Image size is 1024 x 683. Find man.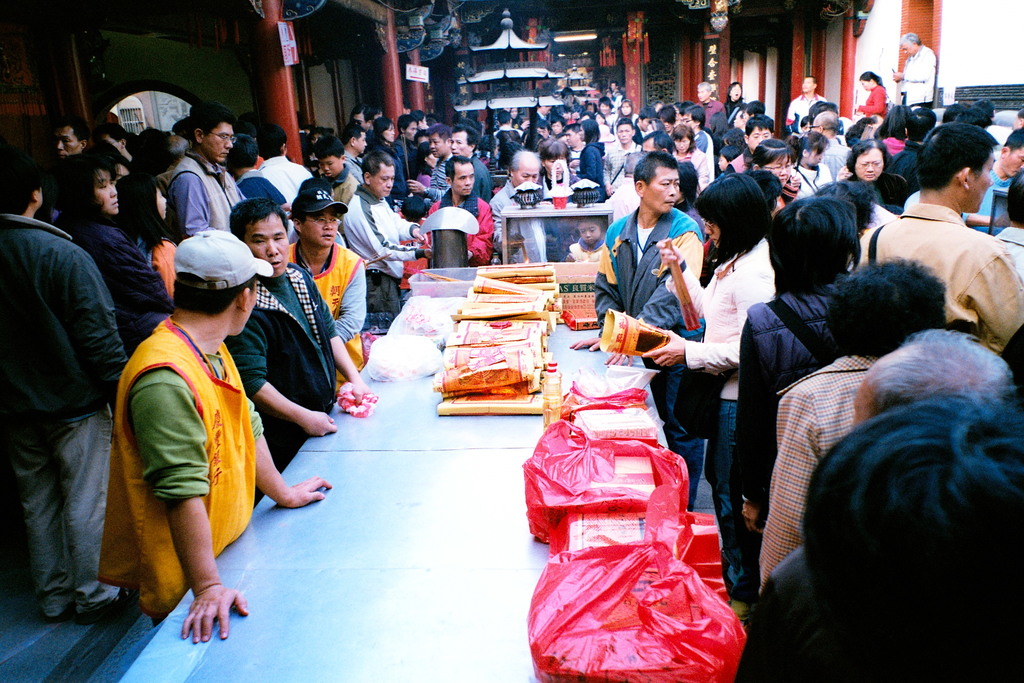
[221,133,289,212].
